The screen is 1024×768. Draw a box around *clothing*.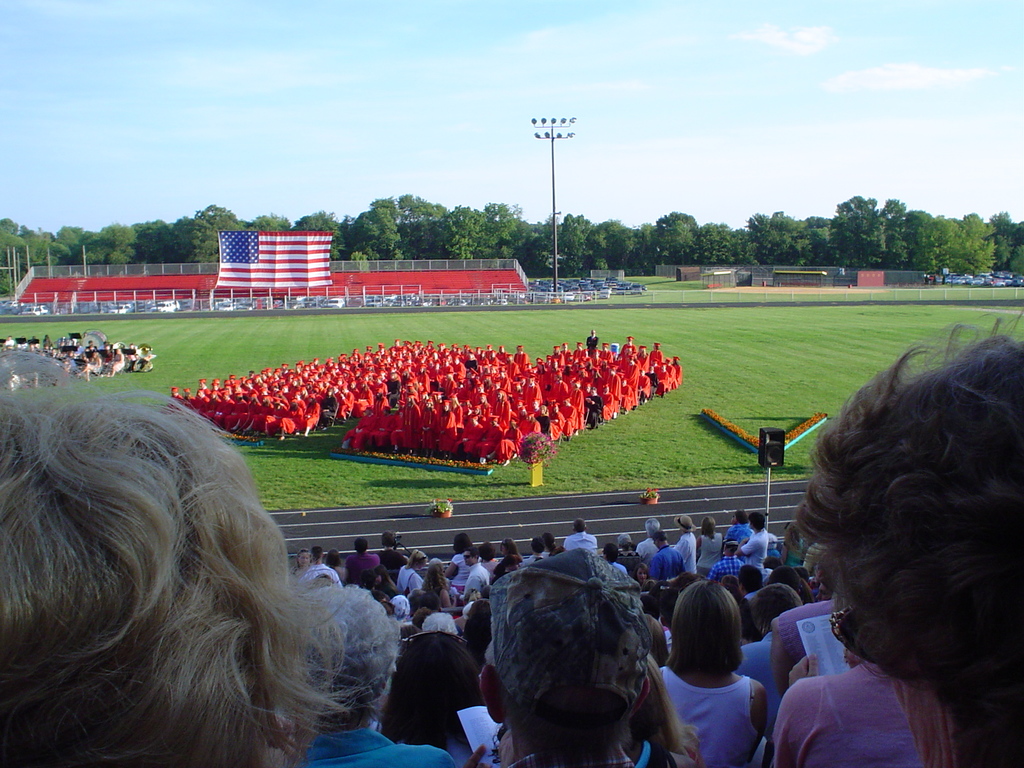
711/553/747/580.
